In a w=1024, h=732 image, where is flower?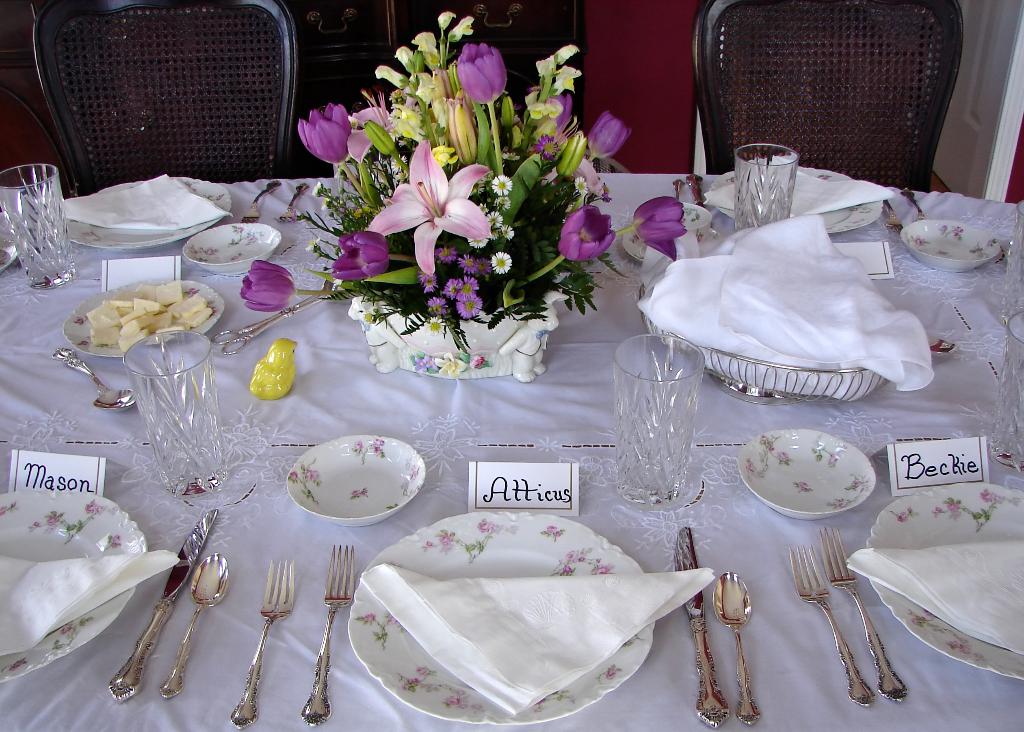
x1=310 y1=177 x2=323 y2=195.
